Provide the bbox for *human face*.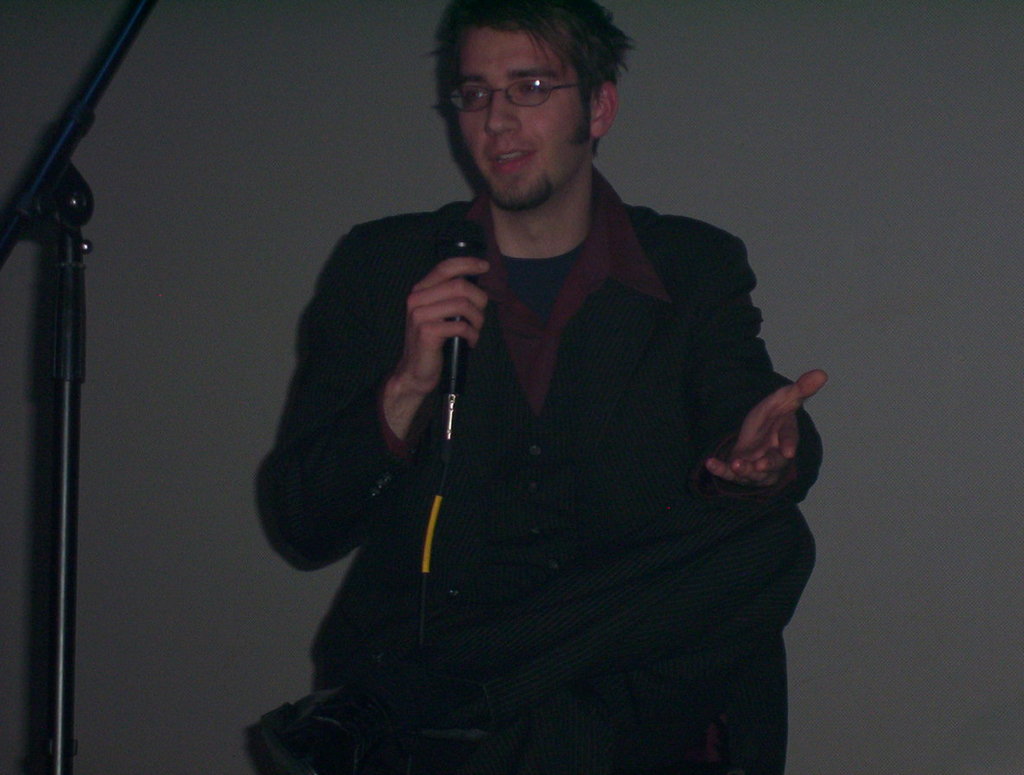
bbox(458, 27, 592, 209).
